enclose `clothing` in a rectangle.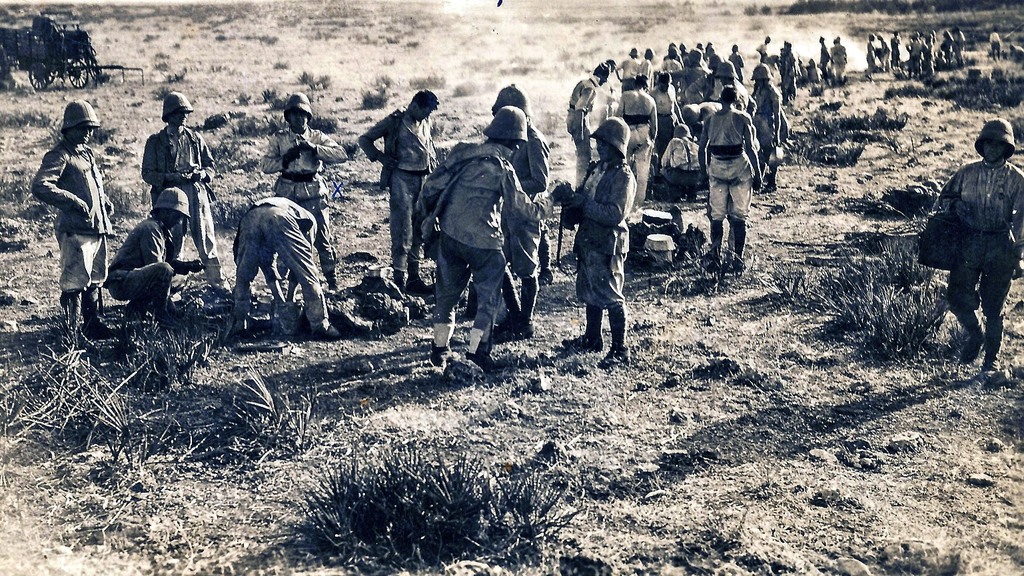
<bbox>414, 141, 569, 336</bbox>.
